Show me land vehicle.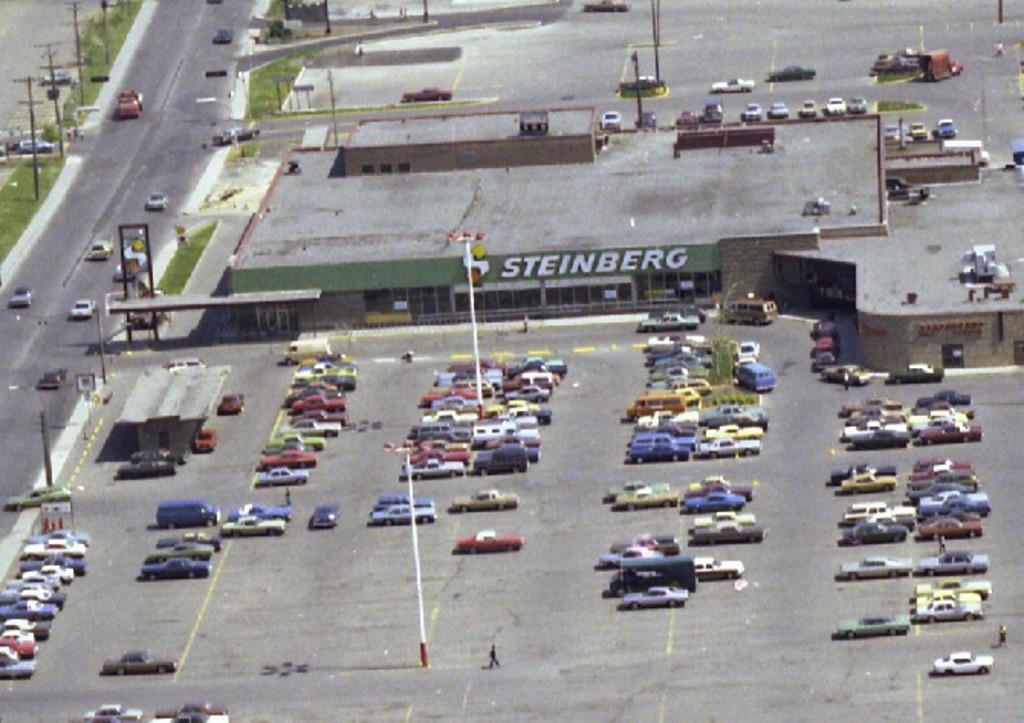
land vehicle is here: <box>379,489,433,511</box>.
